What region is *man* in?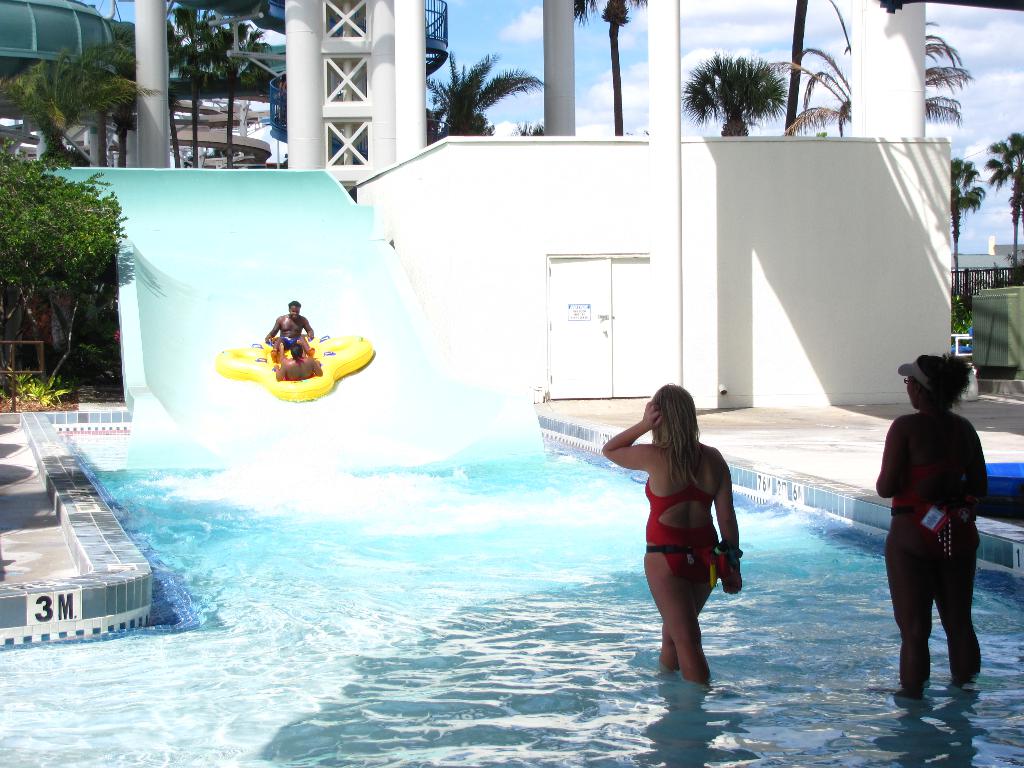
left=264, top=294, right=324, bottom=358.
